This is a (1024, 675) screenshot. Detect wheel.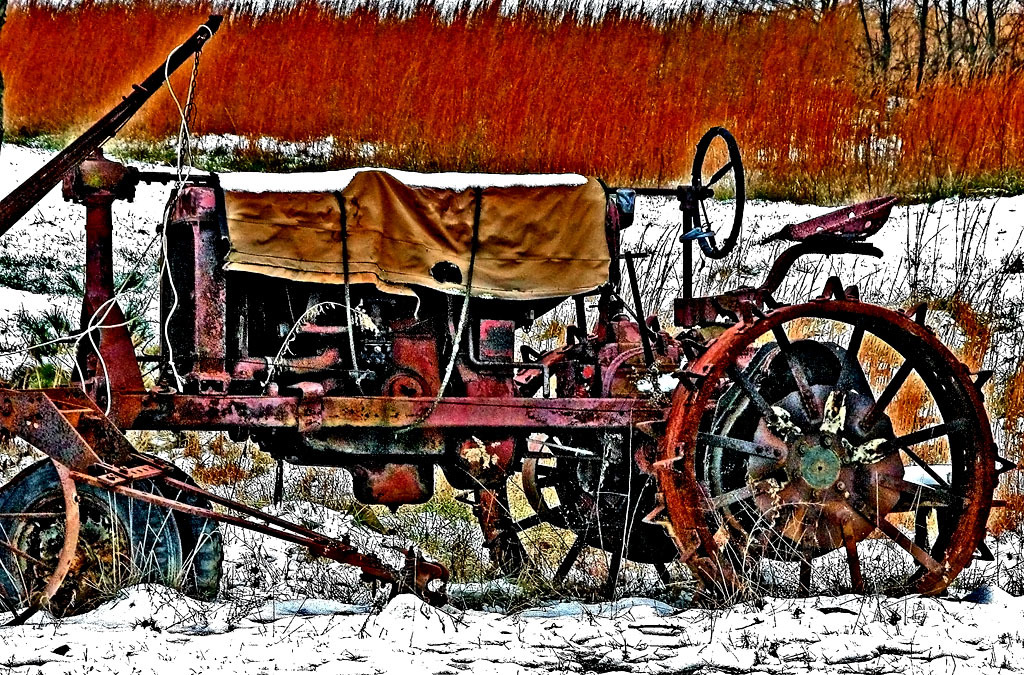
box=[526, 423, 577, 536].
